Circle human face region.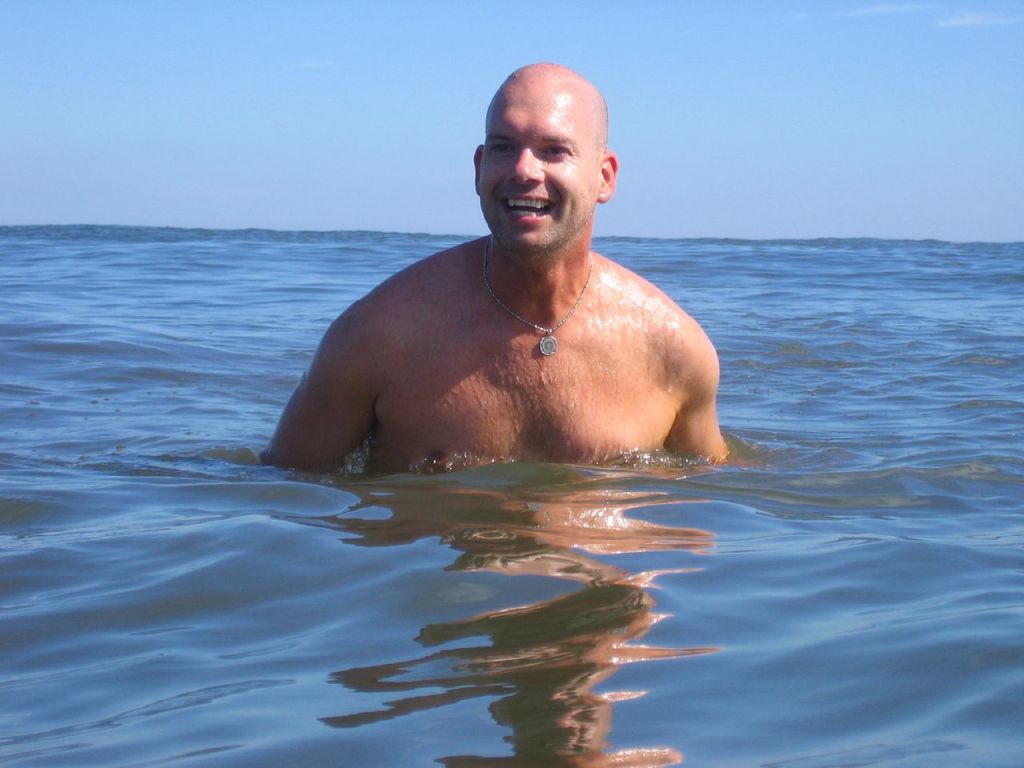
Region: {"x1": 481, "y1": 90, "x2": 598, "y2": 254}.
